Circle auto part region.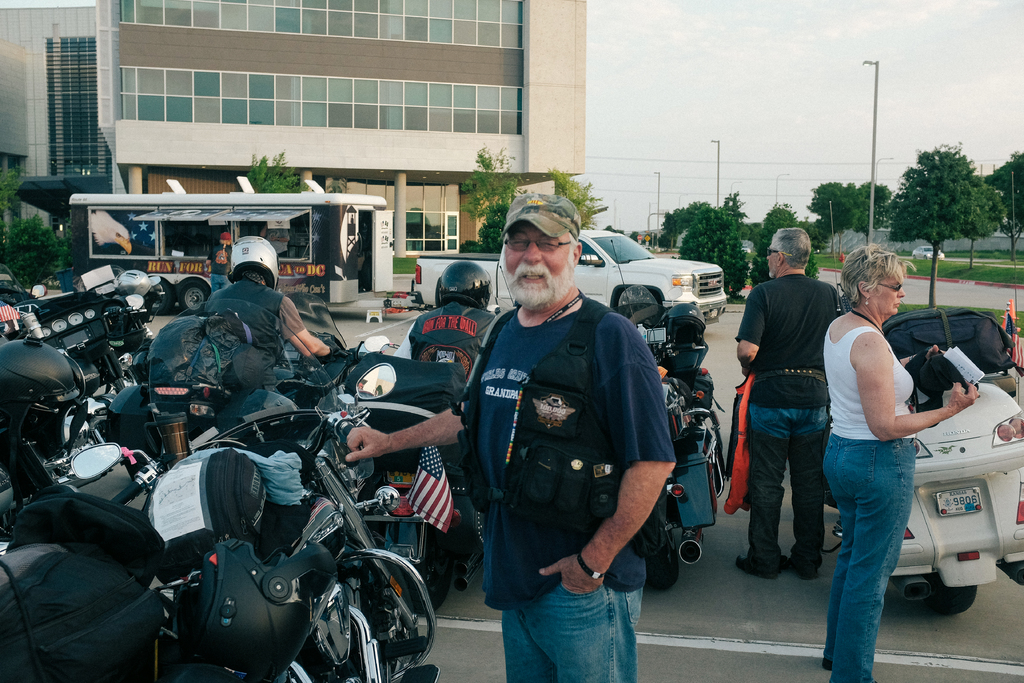
Region: x1=609, y1=269, x2=669, y2=329.
